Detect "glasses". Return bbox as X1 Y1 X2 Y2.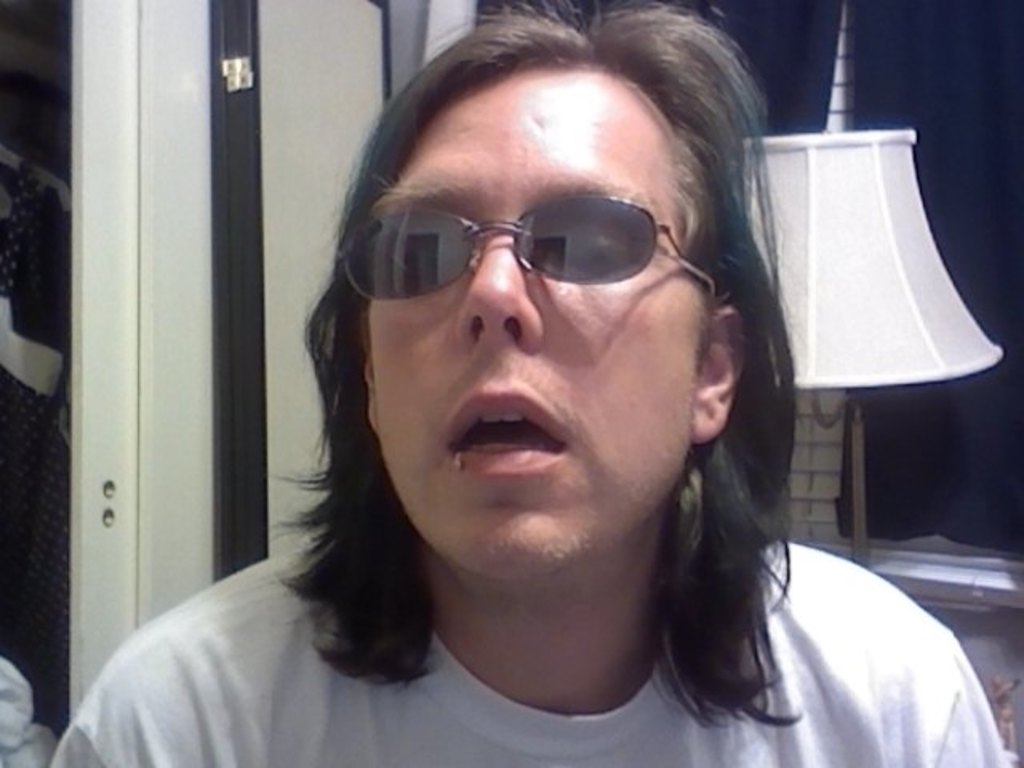
344 171 648 314.
